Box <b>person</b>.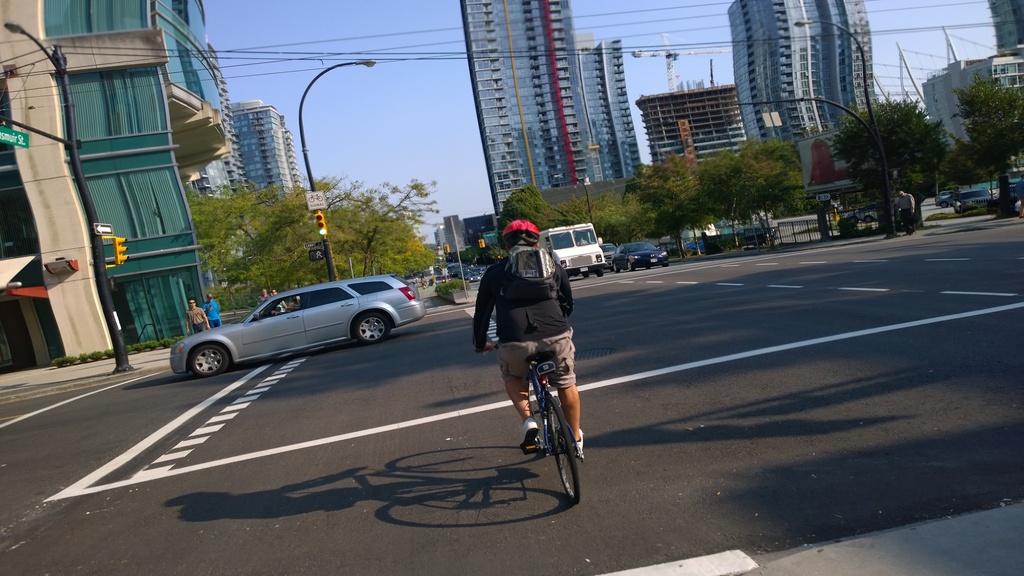
BBox(202, 292, 224, 328).
